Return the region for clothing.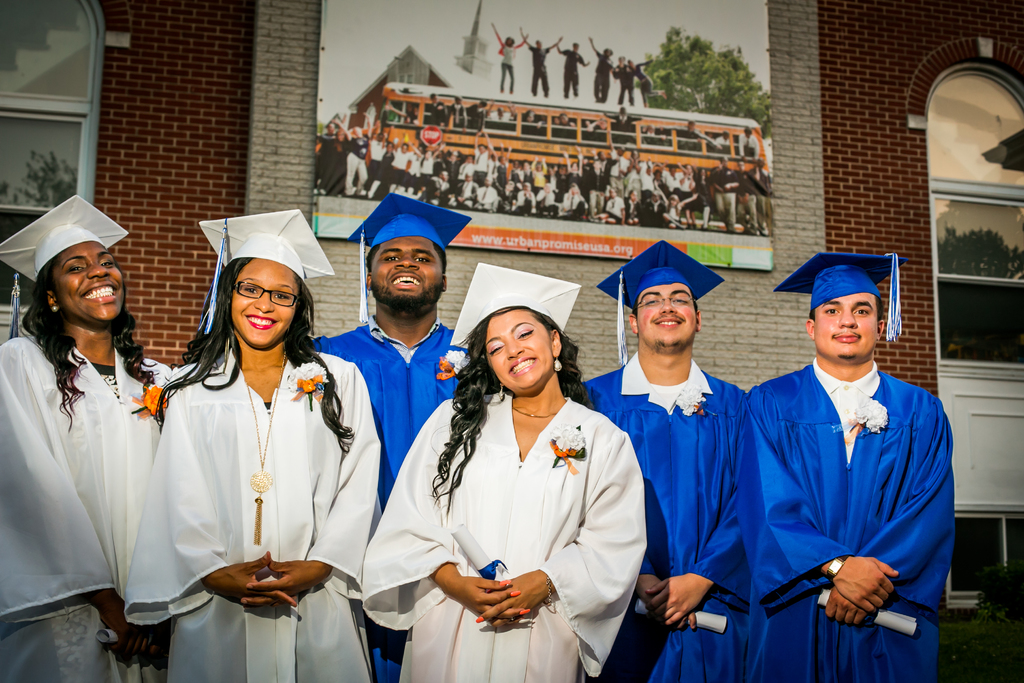
x1=130, y1=350, x2=391, y2=682.
